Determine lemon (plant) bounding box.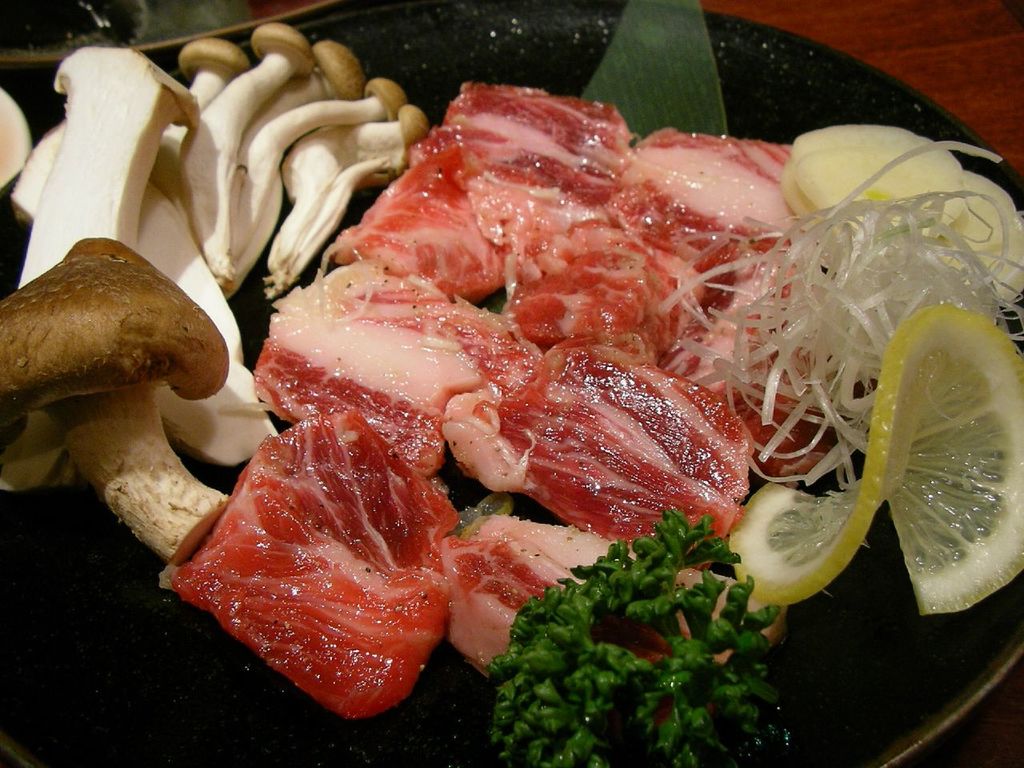
Determined: bbox=[734, 294, 1023, 614].
